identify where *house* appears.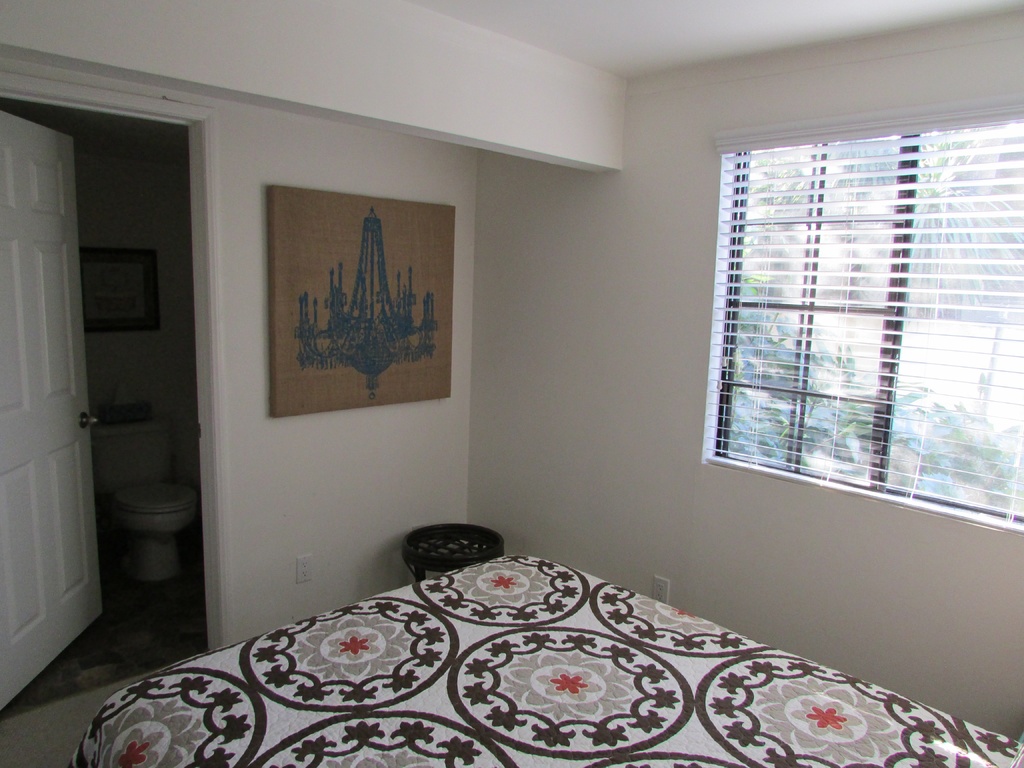
Appears at box=[0, 2, 1023, 767].
